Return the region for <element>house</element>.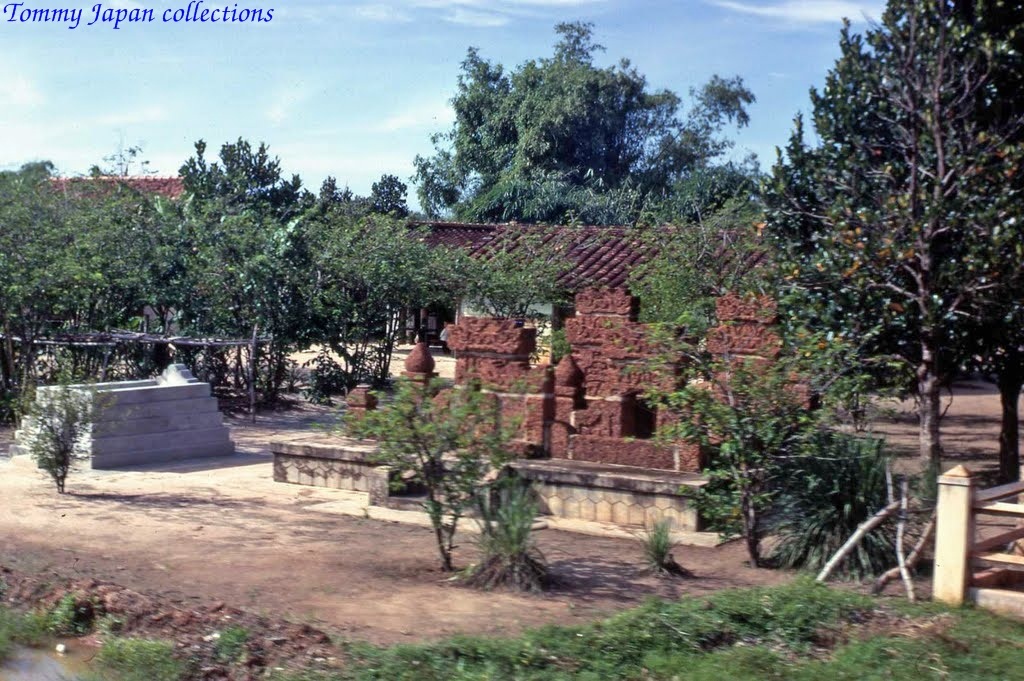
304/217/807/355.
